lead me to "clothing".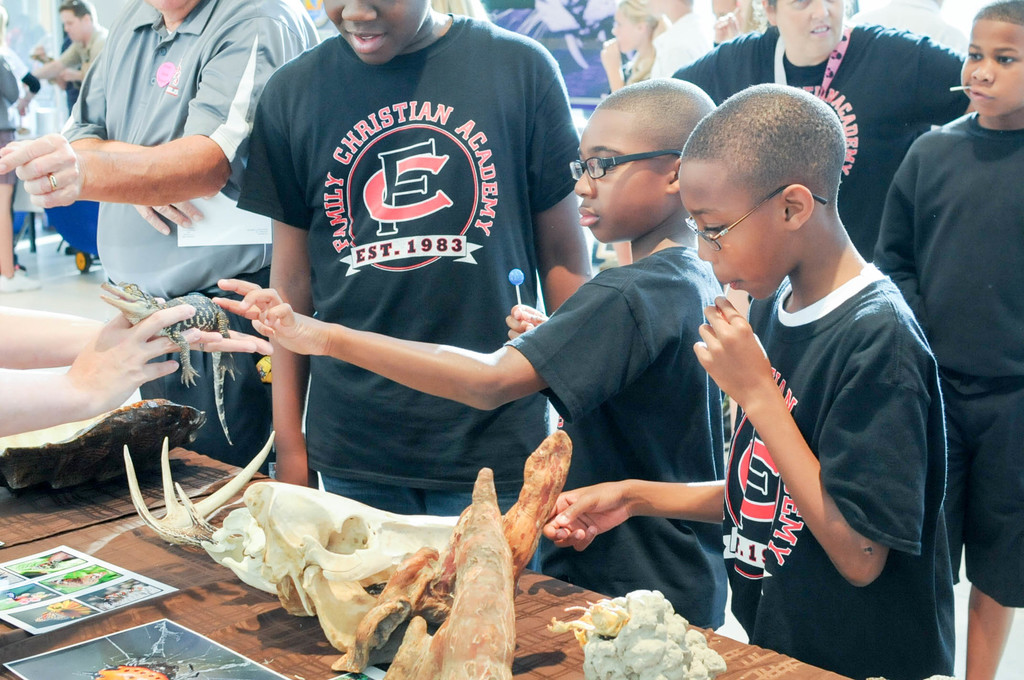
Lead to bbox=(495, 255, 729, 630).
